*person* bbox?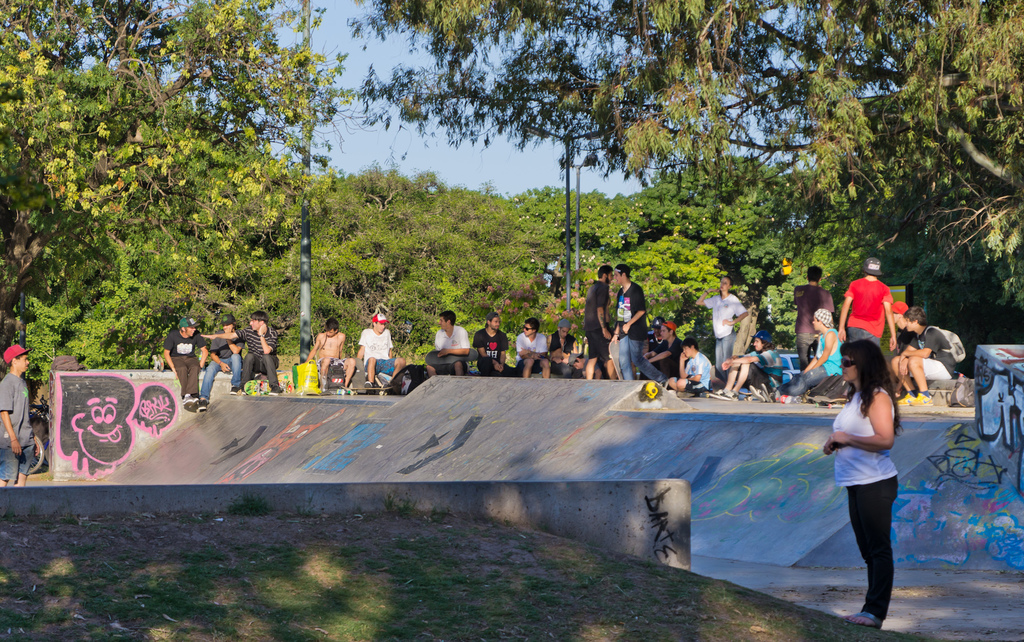
box=[168, 322, 204, 409]
